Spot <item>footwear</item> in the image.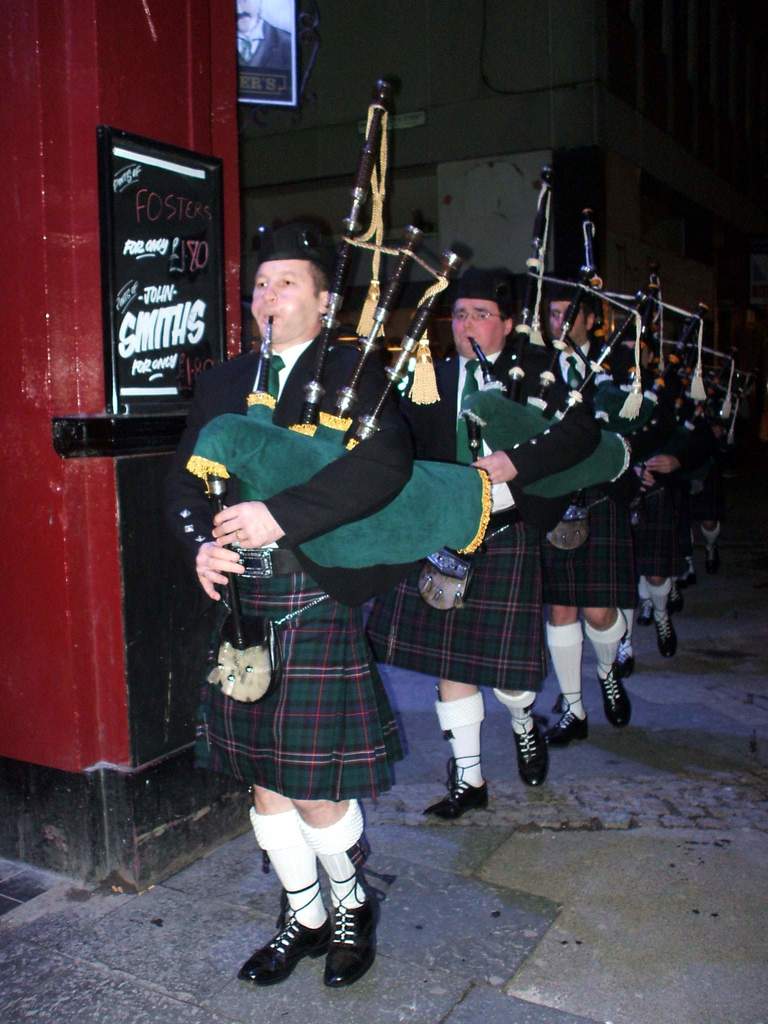
<item>footwear</item> found at <region>675, 555, 689, 590</region>.
